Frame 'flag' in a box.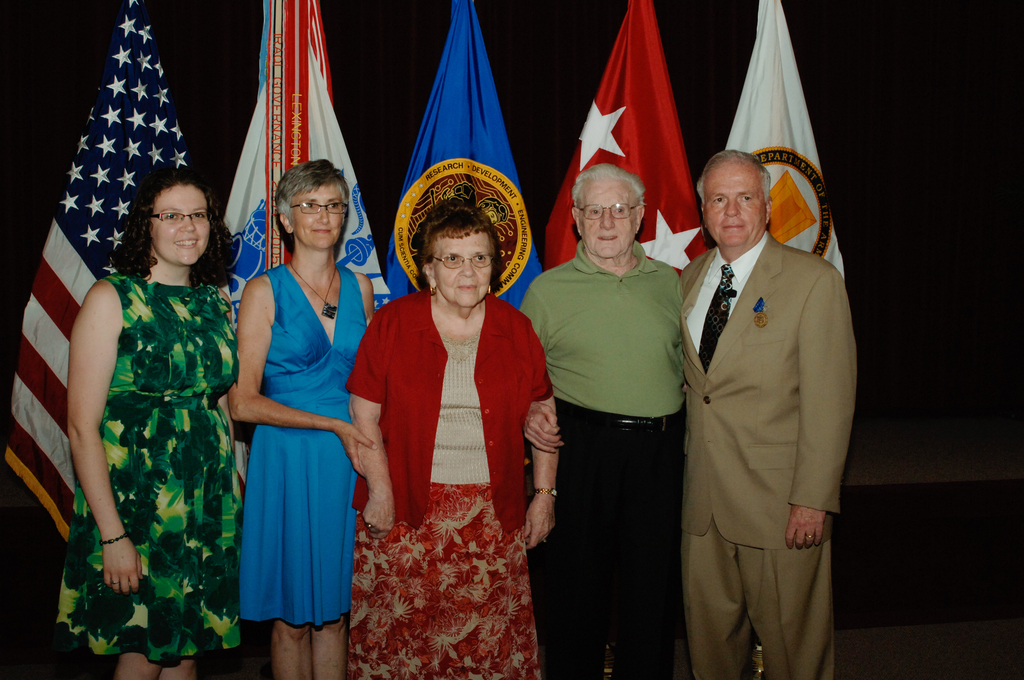
bbox(574, 15, 710, 240).
